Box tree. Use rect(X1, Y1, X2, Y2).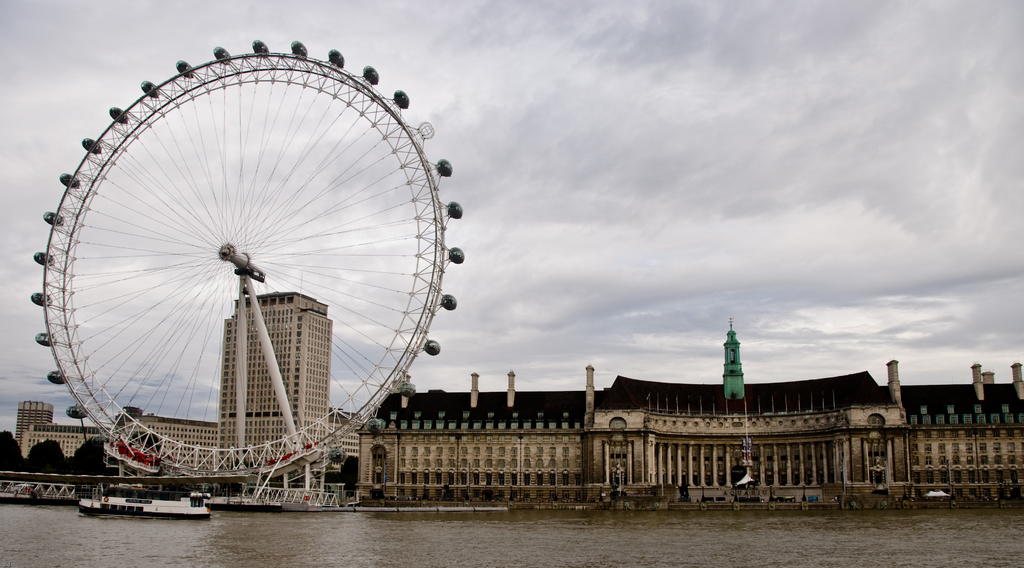
rect(0, 423, 31, 473).
